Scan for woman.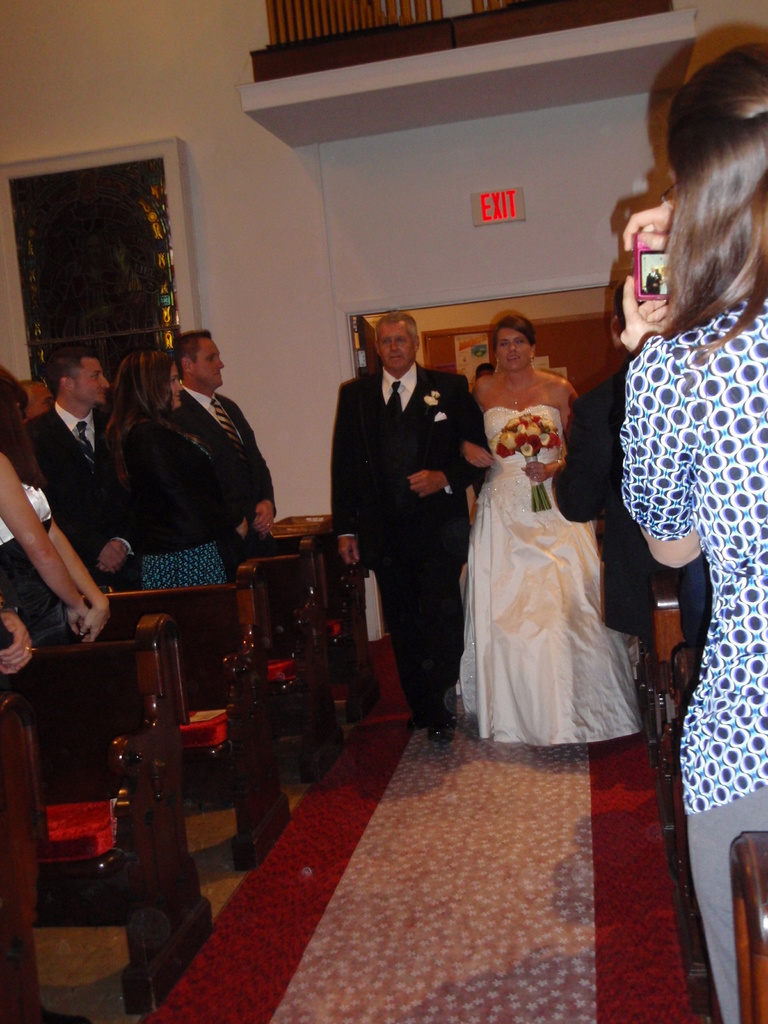
Scan result: [x1=614, y1=39, x2=767, y2=1023].
